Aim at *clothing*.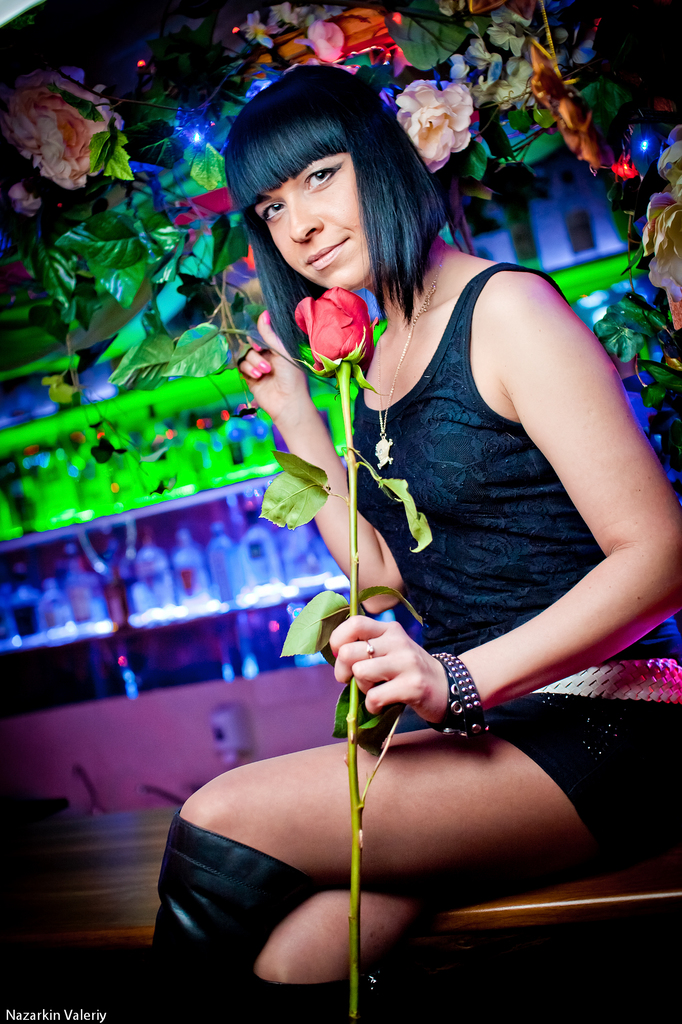
Aimed at 350 225 626 772.
